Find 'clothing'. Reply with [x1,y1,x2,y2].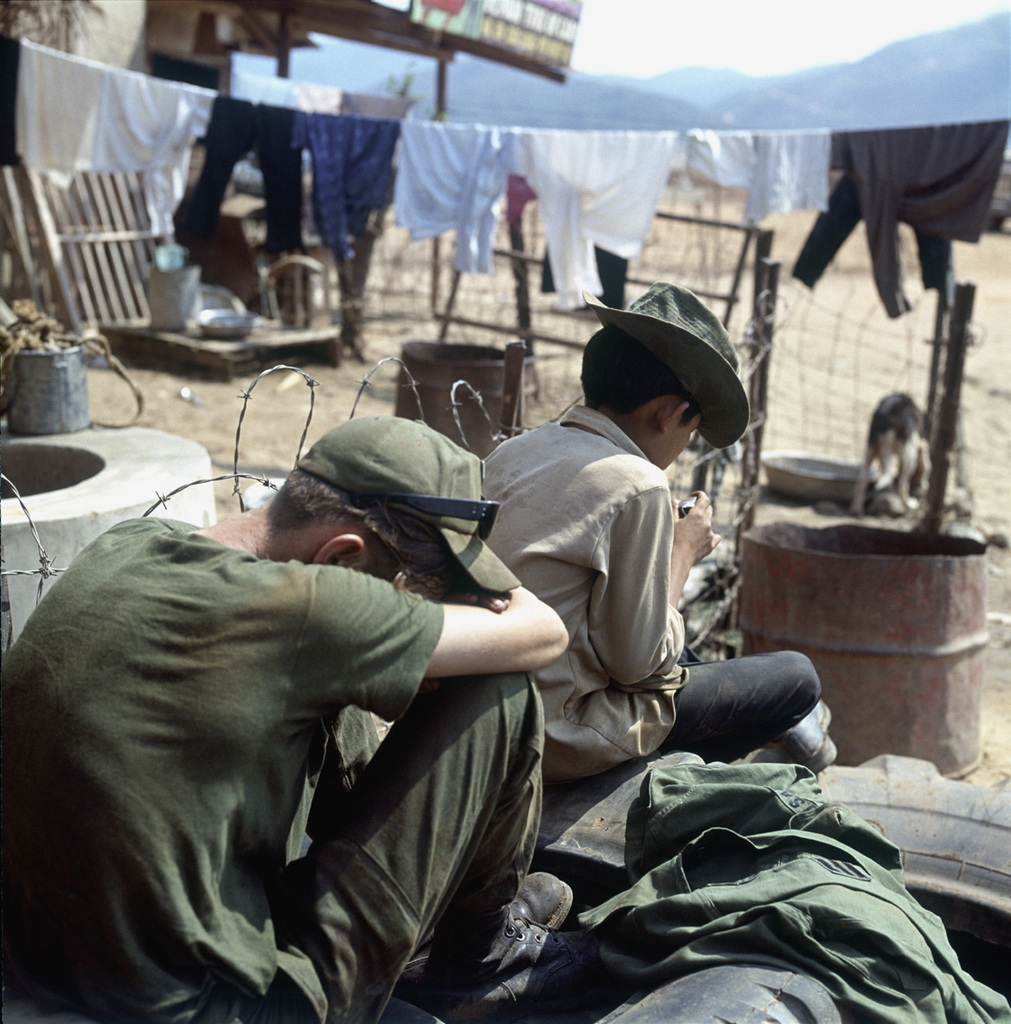
[474,415,827,765].
